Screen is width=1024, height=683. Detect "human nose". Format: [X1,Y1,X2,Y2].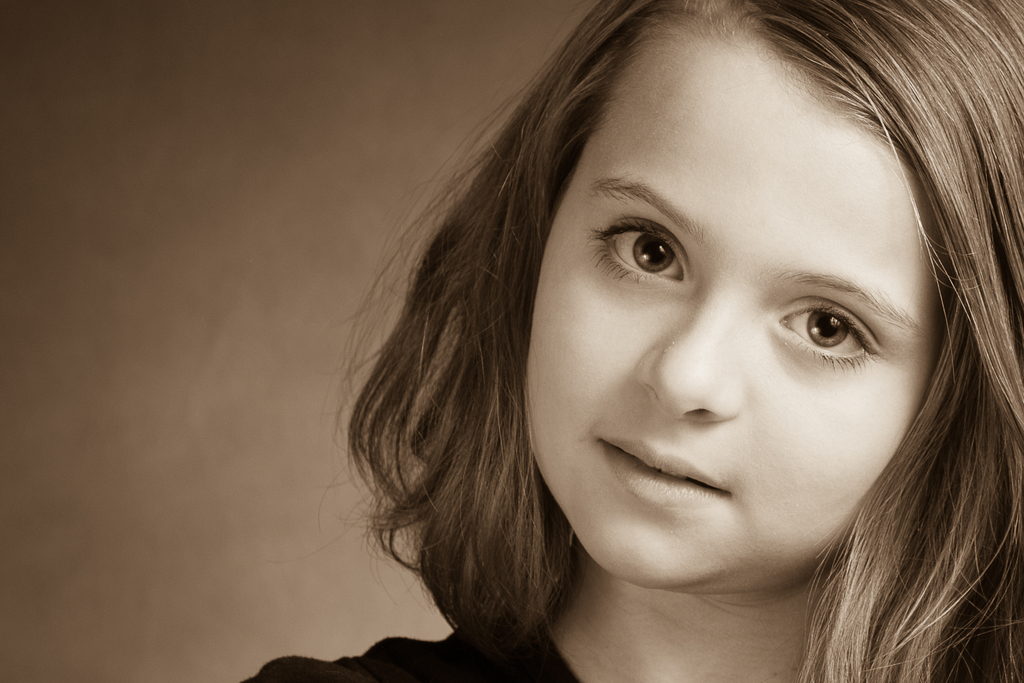
[634,299,744,423].
